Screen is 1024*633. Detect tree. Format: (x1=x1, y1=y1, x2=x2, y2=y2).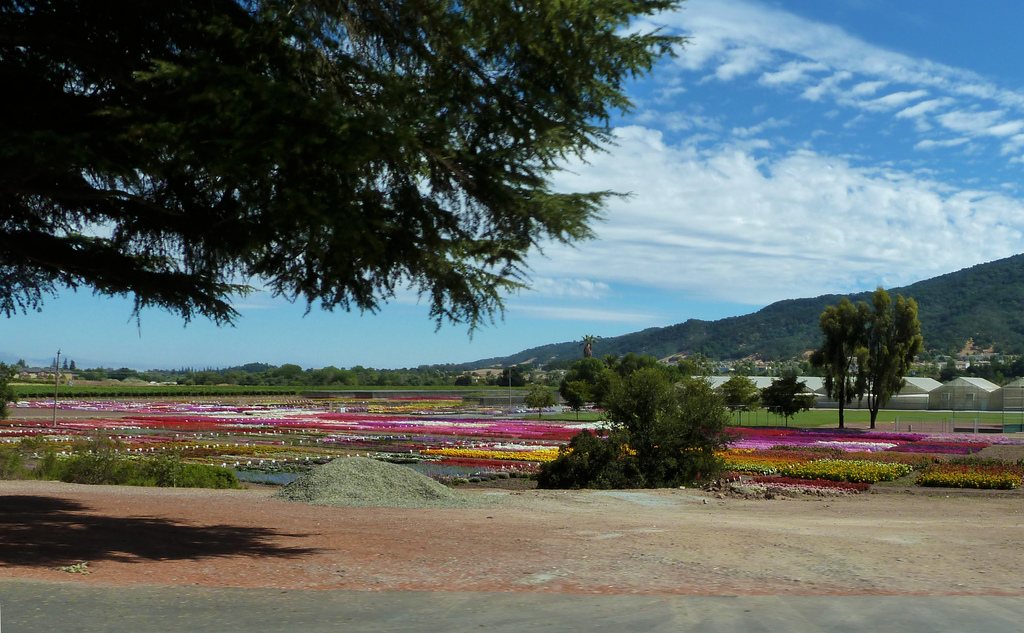
(x1=538, y1=349, x2=733, y2=490).
